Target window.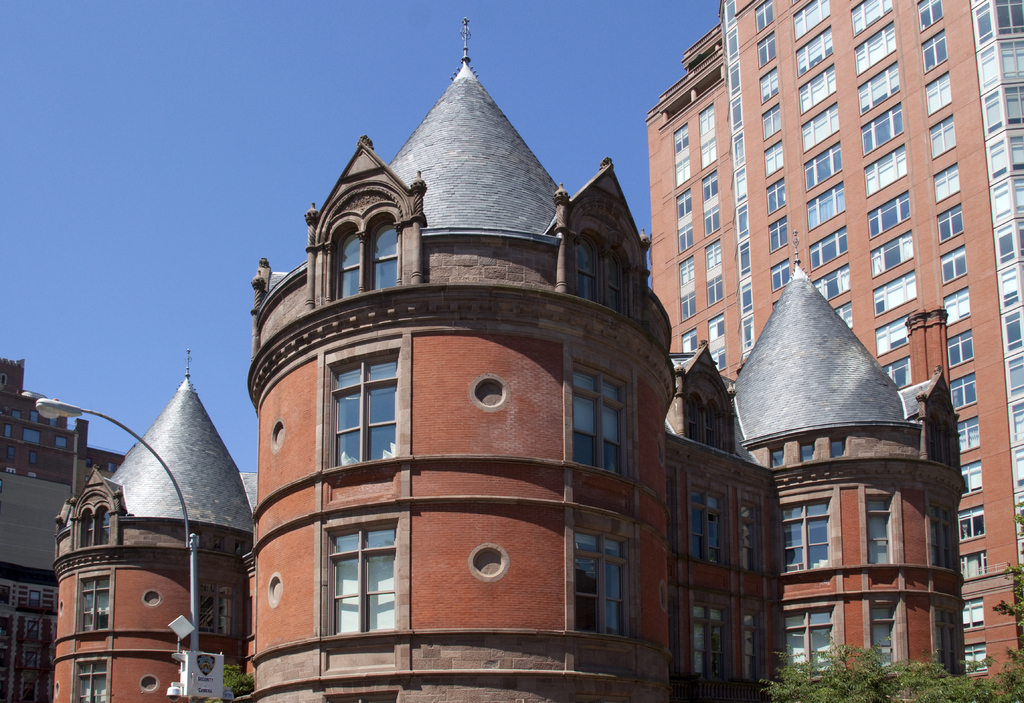
Target region: <box>676,236,727,325</box>.
